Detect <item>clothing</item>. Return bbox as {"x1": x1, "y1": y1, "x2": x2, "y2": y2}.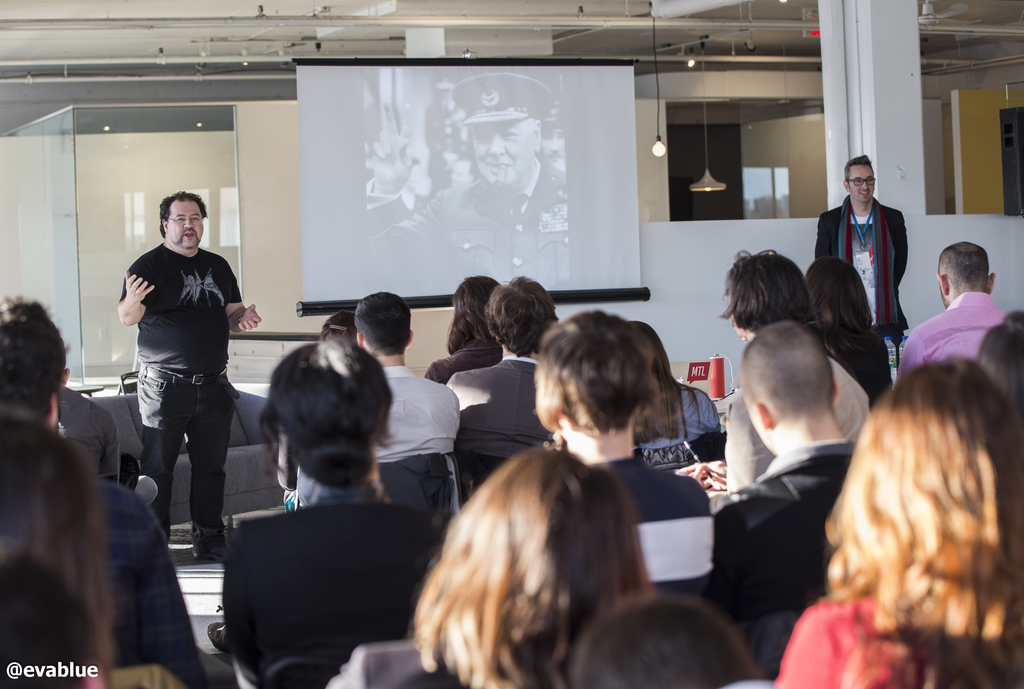
{"x1": 635, "y1": 380, "x2": 715, "y2": 447}.
